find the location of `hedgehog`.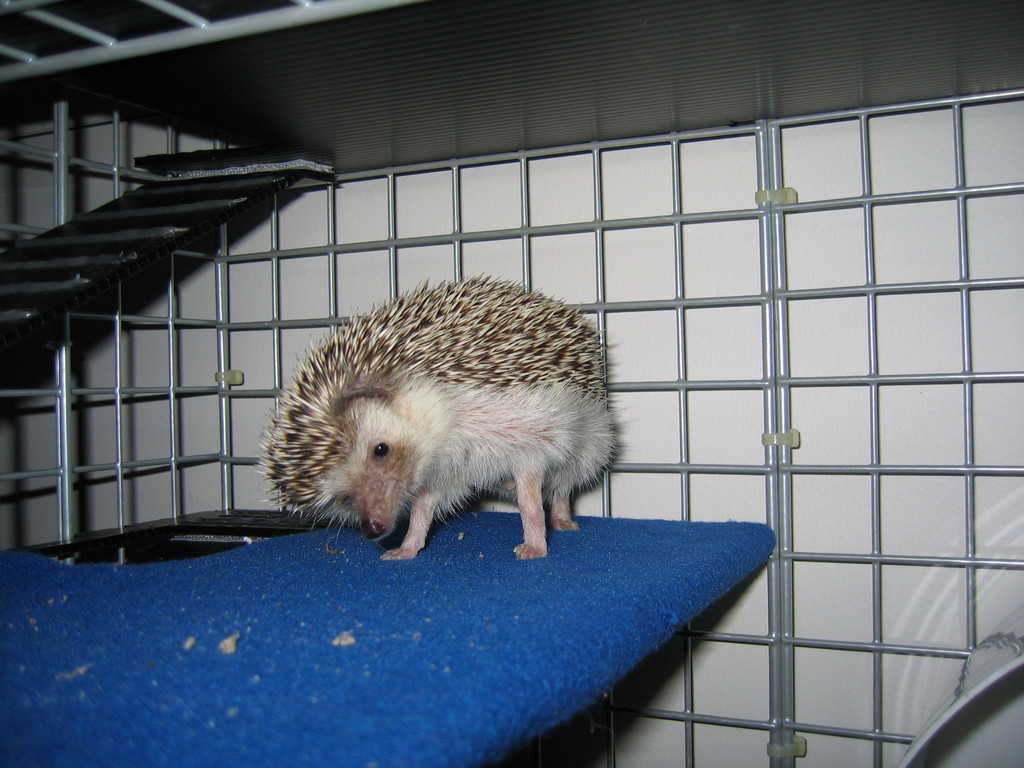
Location: l=259, t=271, r=618, b=561.
